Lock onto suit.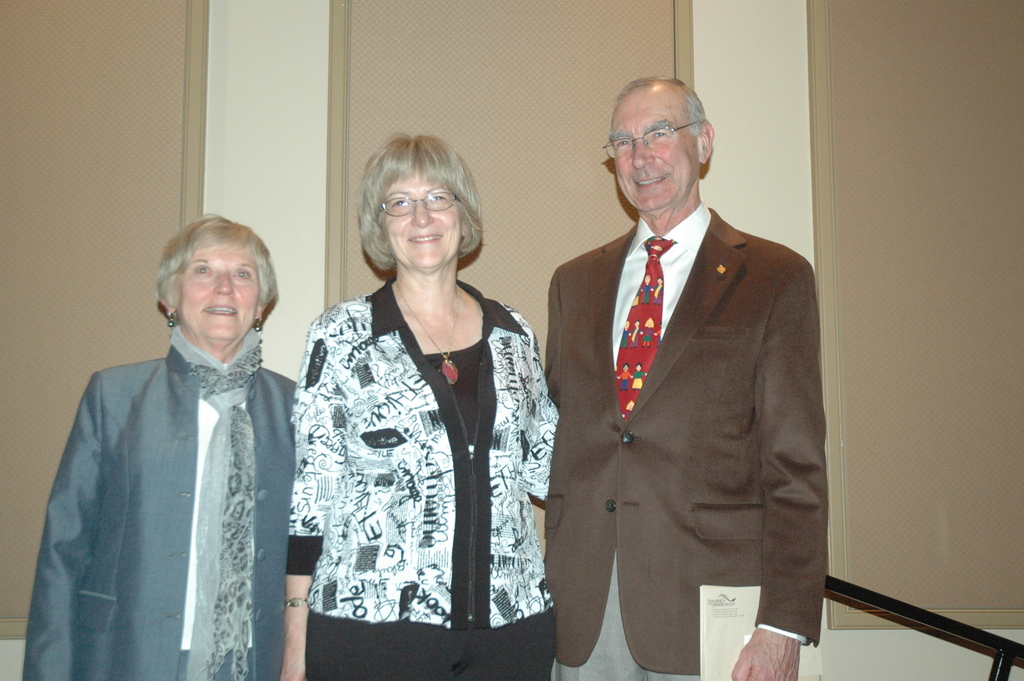
Locked: BBox(530, 92, 836, 678).
